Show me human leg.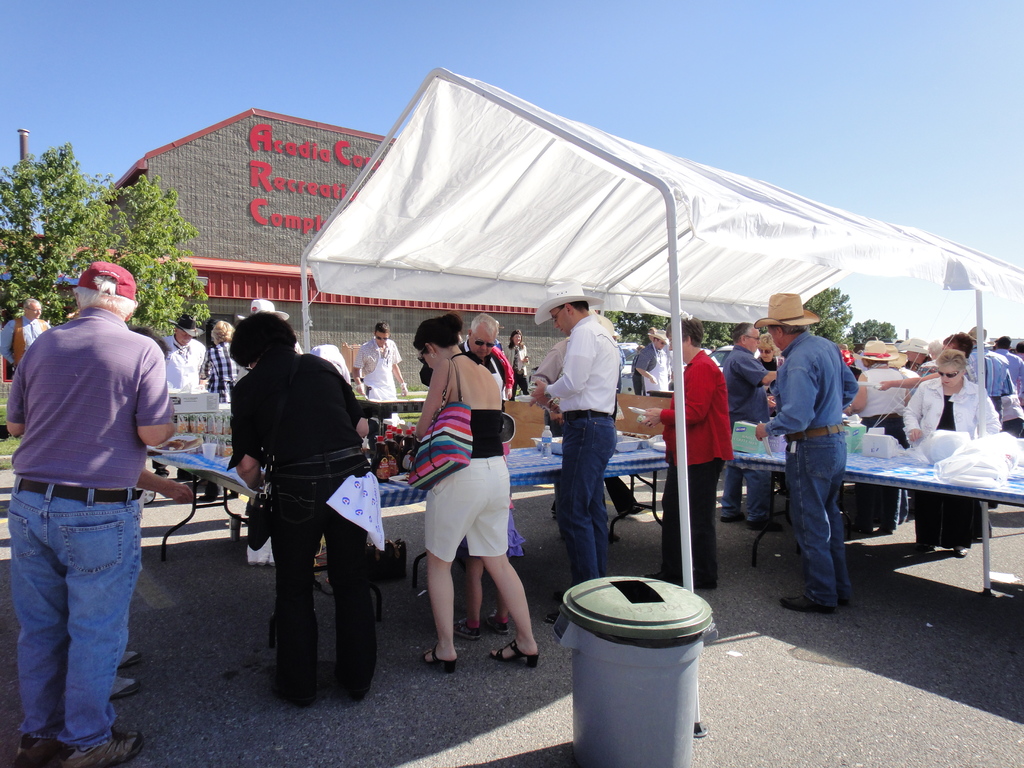
human leg is here: l=13, t=484, r=61, b=761.
